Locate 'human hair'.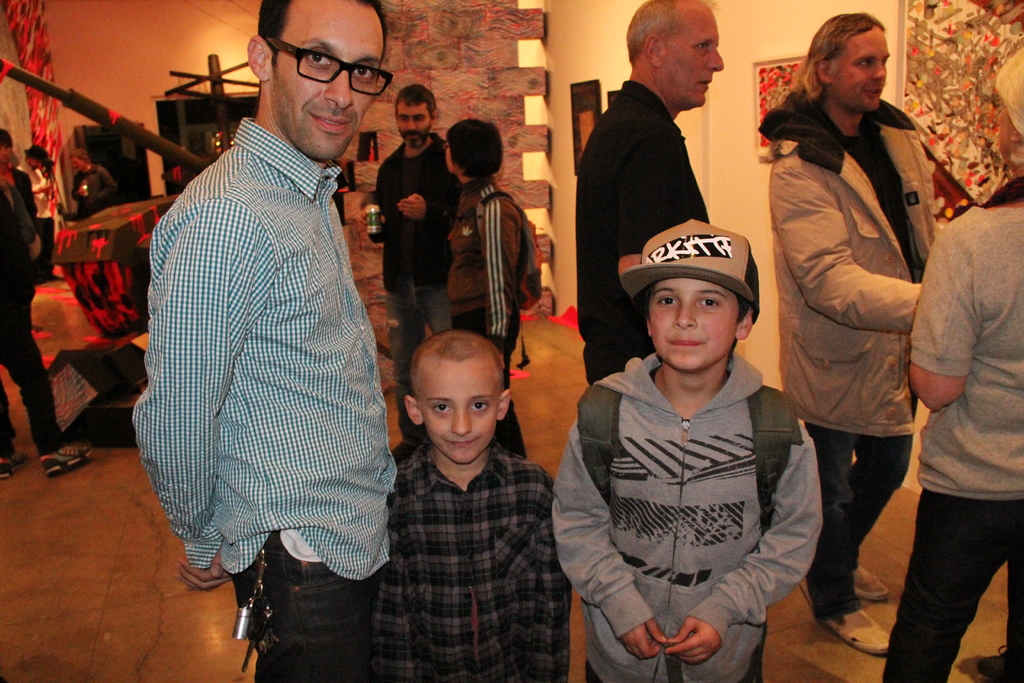
Bounding box: x1=643 y1=278 x2=750 y2=322.
